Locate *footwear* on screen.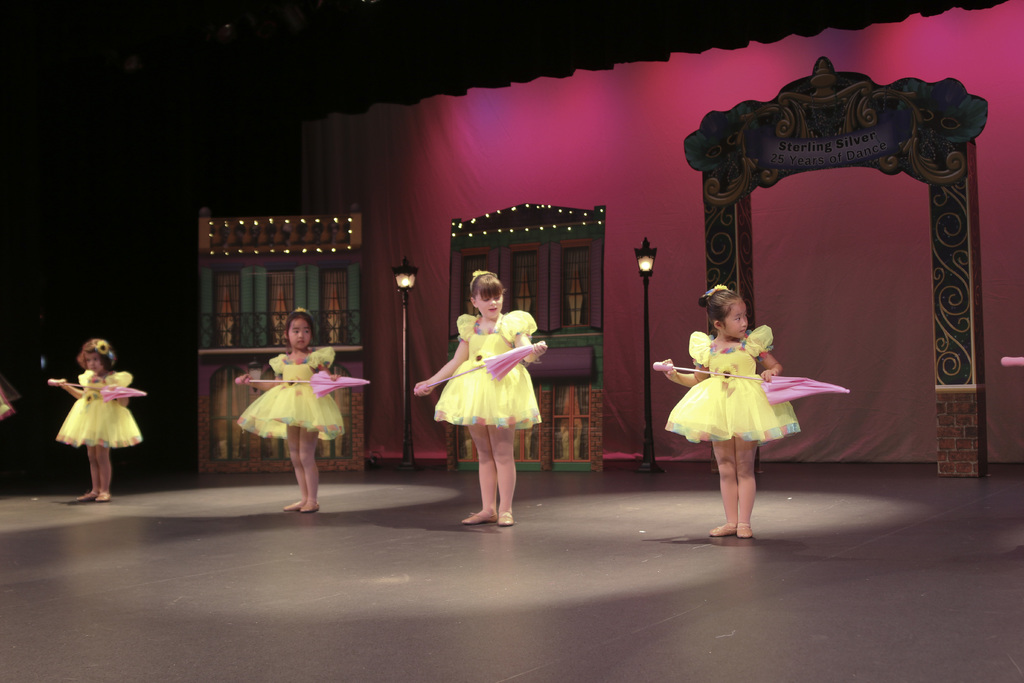
On screen at x1=497, y1=514, x2=517, y2=527.
